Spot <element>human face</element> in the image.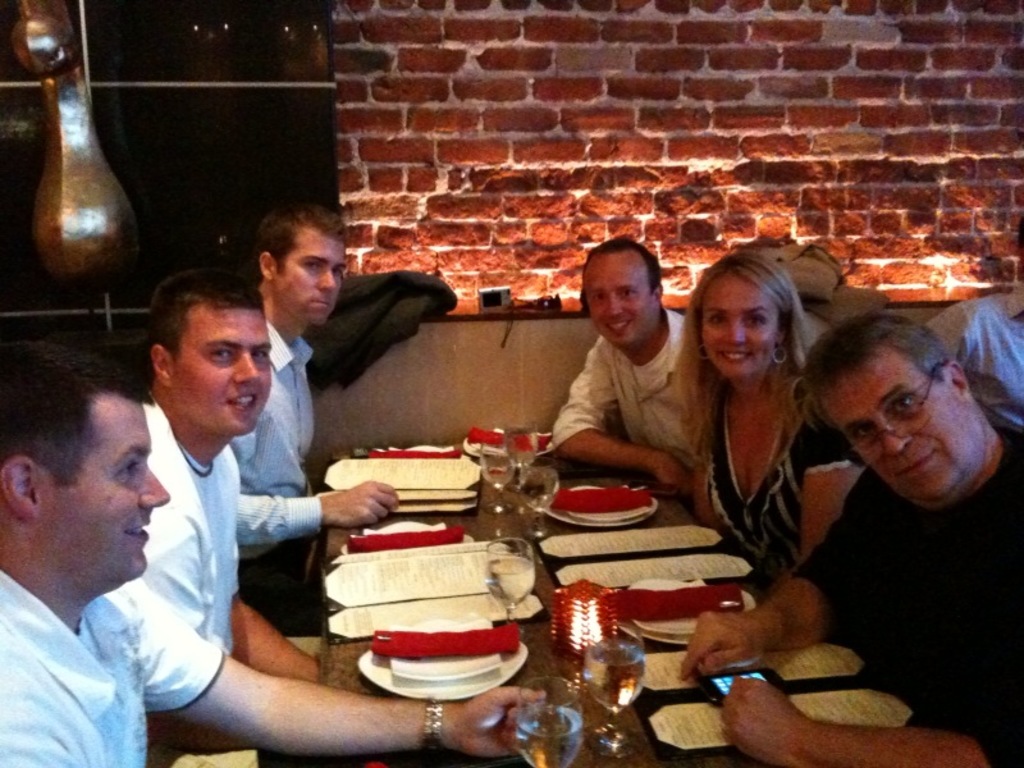
<element>human face</element> found at BBox(810, 346, 978, 508).
